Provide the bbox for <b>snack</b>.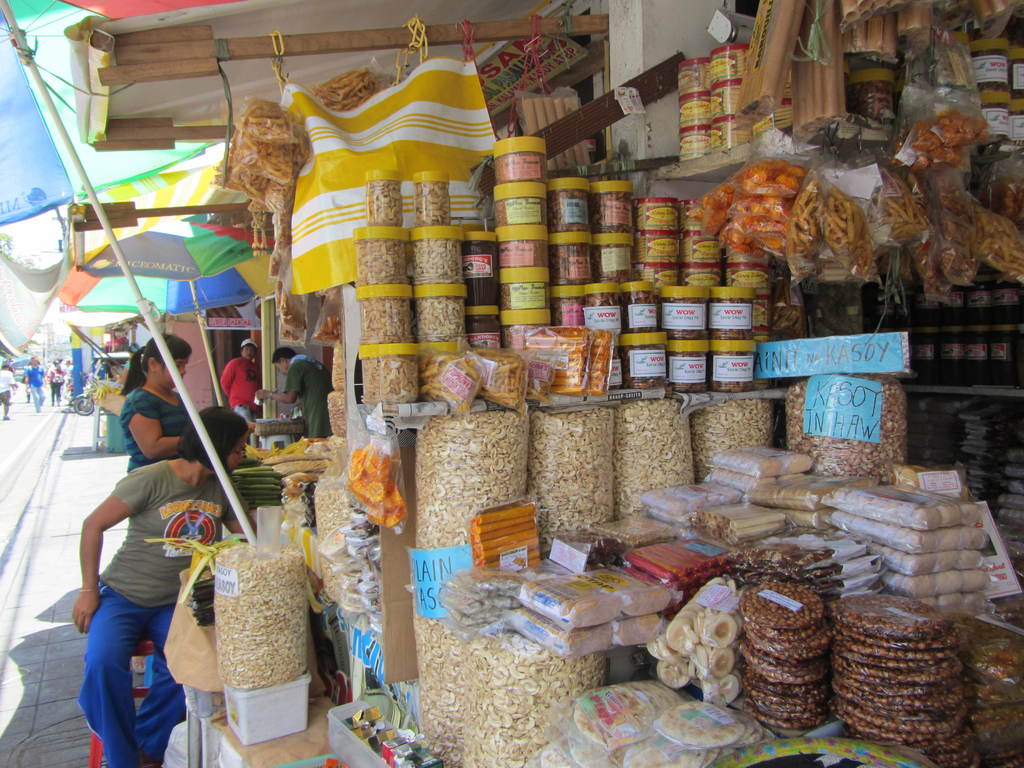
Rect(477, 353, 529, 415).
